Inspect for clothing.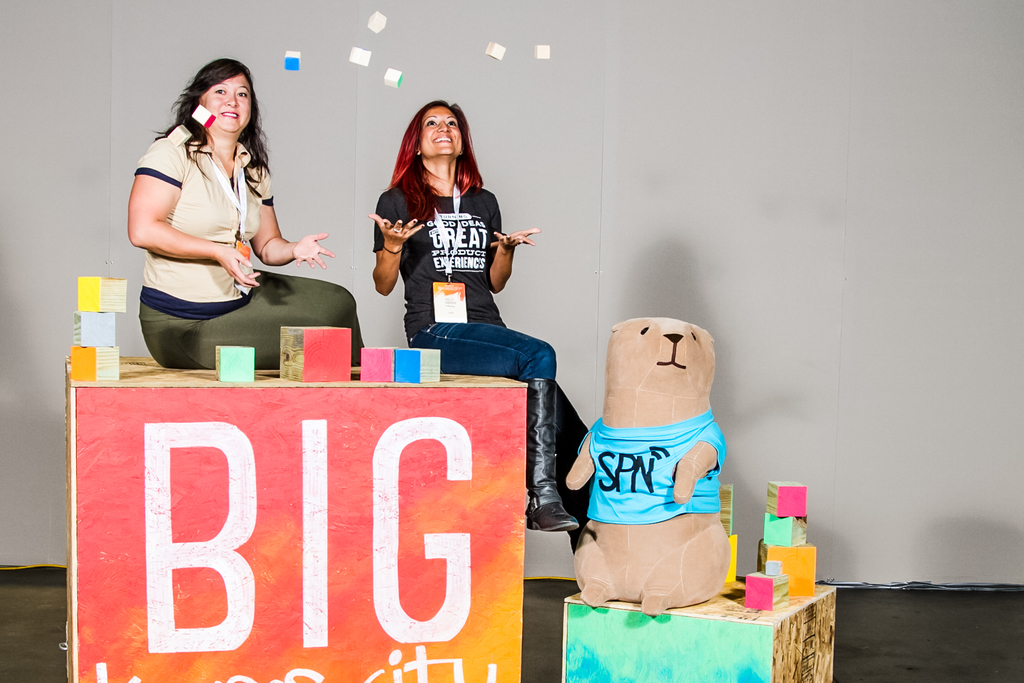
Inspection: {"left": 576, "top": 407, "right": 728, "bottom": 525}.
